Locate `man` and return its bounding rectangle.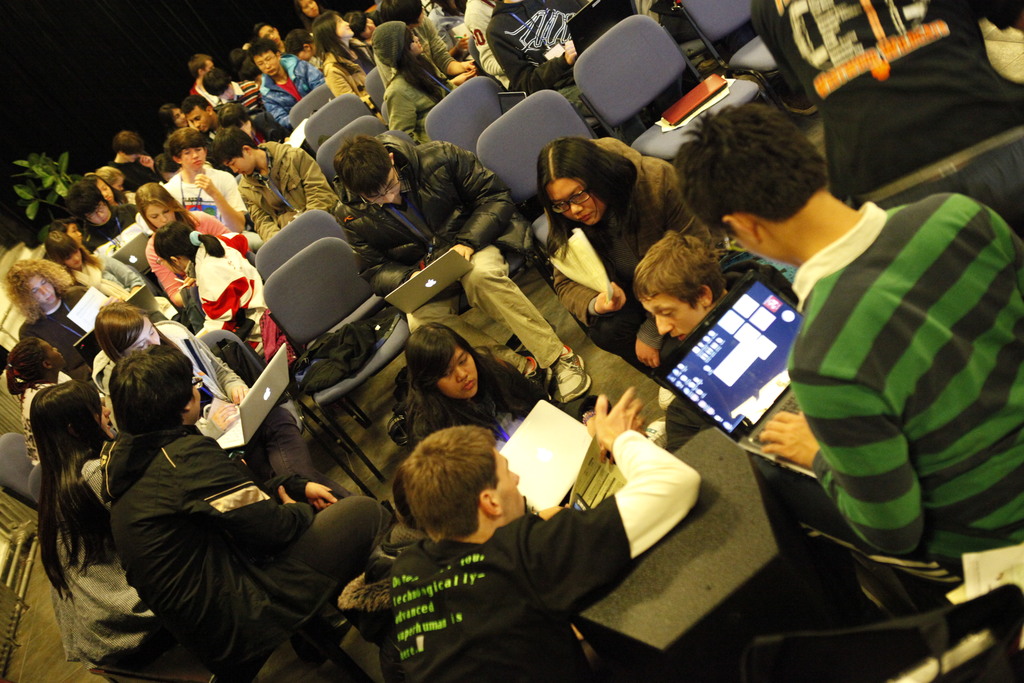
[x1=246, y1=37, x2=328, y2=156].
